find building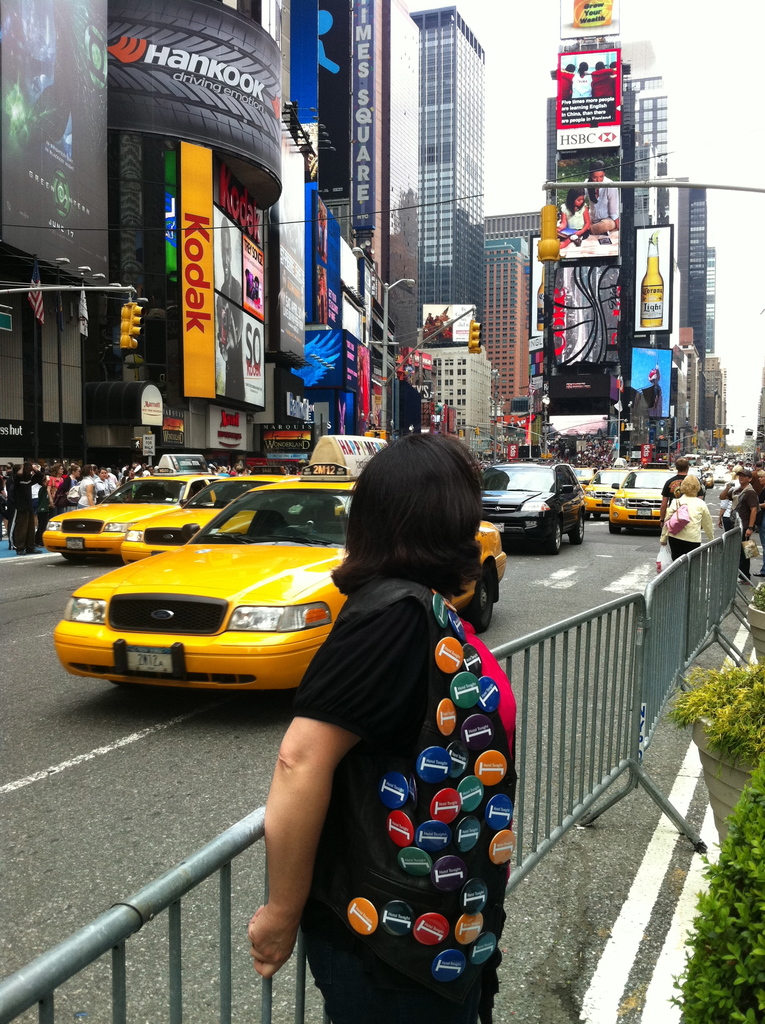
(97, 4, 259, 460)
